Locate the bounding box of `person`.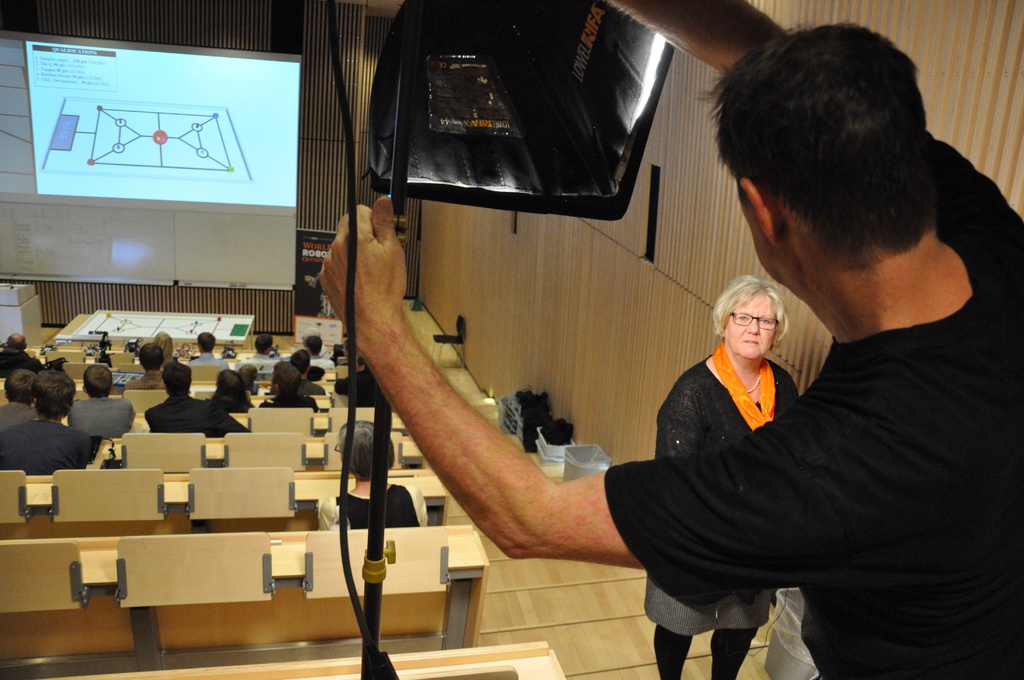
Bounding box: box=[236, 334, 274, 368].
